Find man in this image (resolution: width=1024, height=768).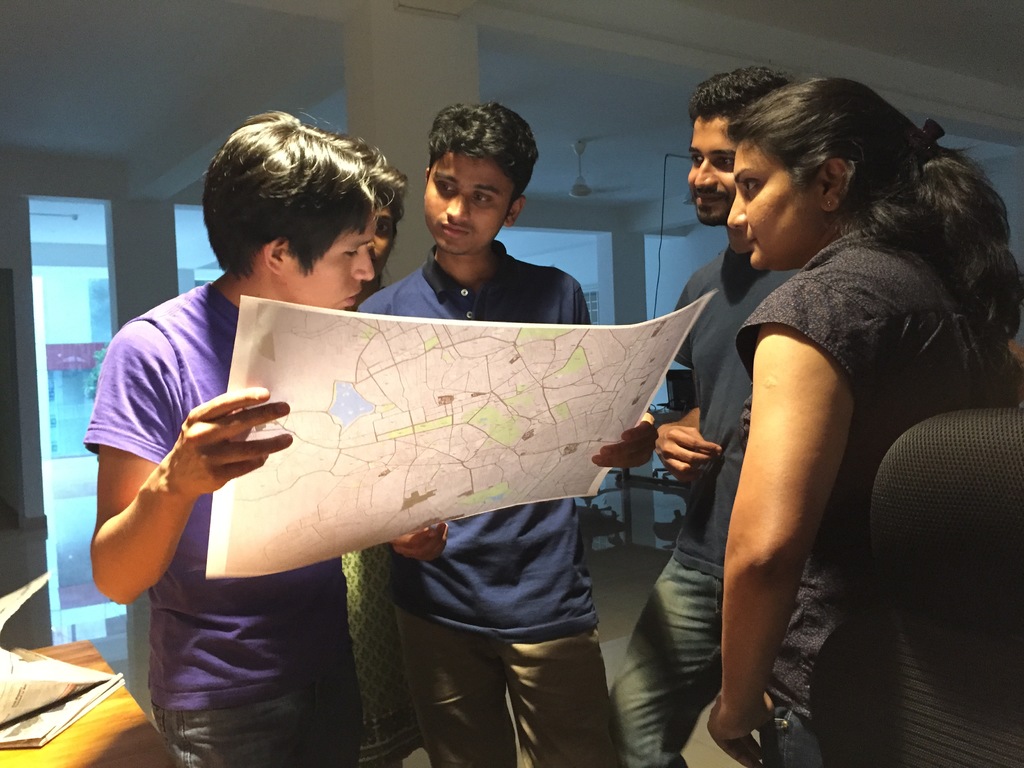
locate(350, 102, 657, 767).
